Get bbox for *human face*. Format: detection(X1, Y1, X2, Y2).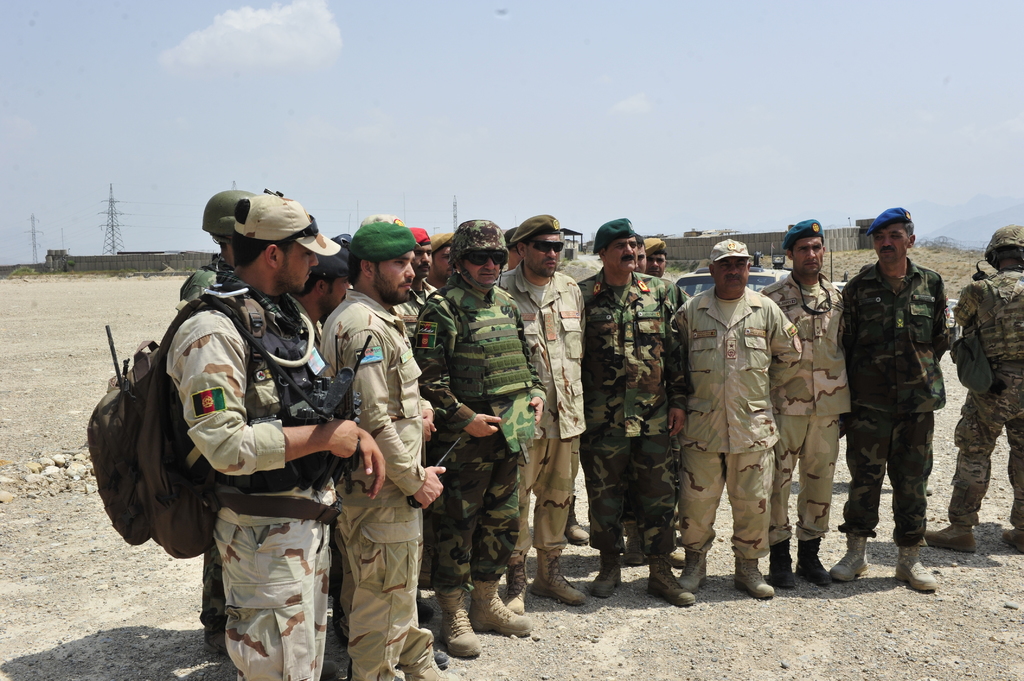
detection(412, 242, 430, 277).
